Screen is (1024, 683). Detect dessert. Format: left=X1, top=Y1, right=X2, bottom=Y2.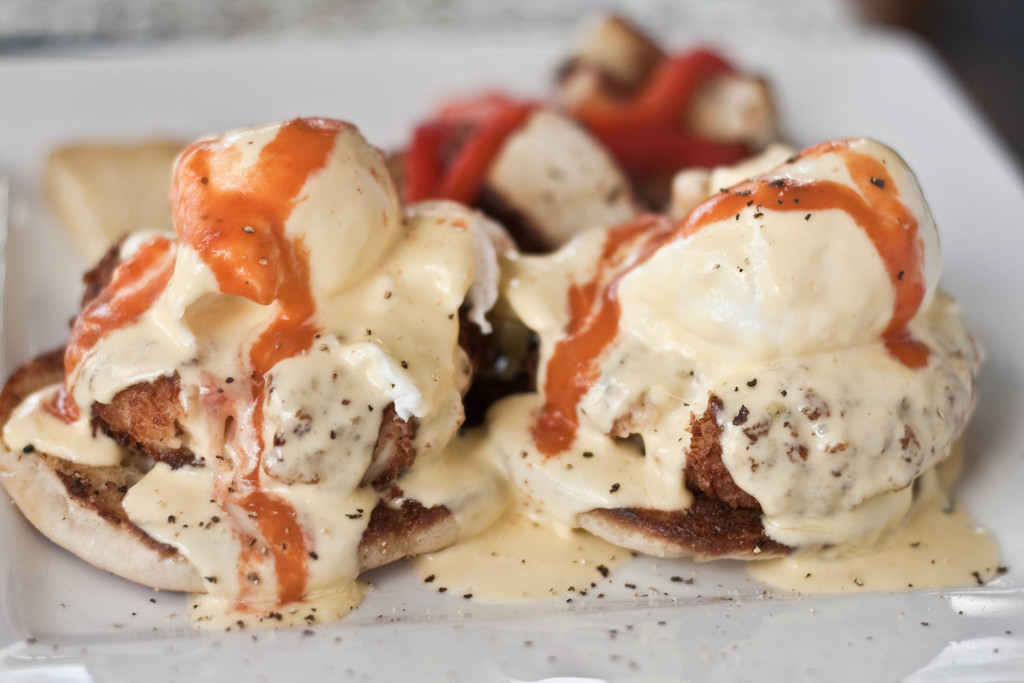
left=0, top=115, right=516, bottom=630.
